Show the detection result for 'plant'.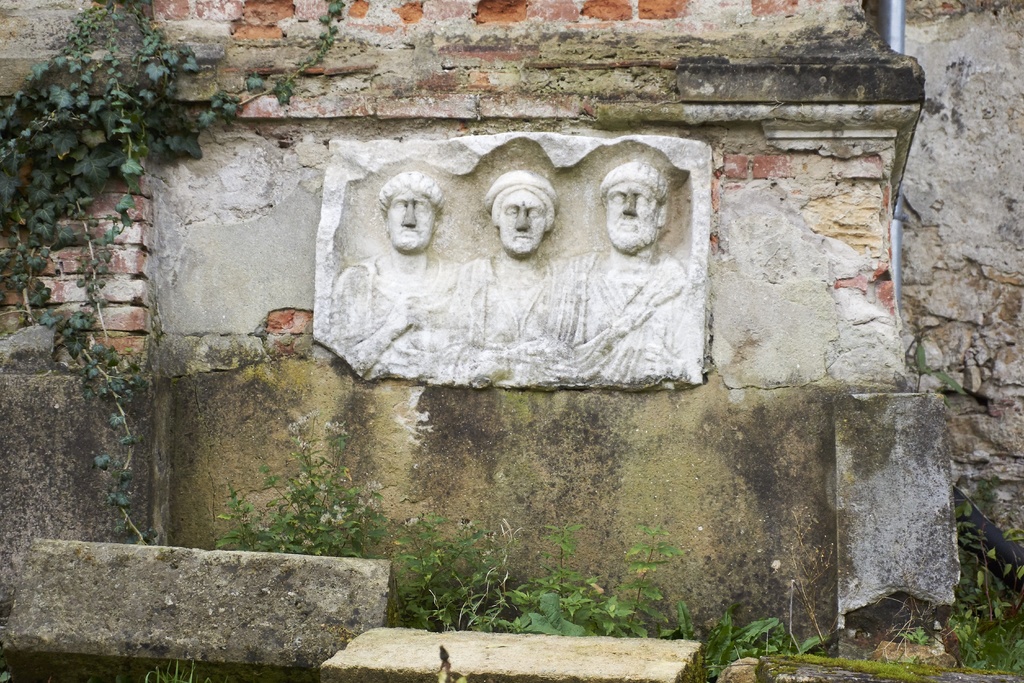
511, 514, 687, 643.
